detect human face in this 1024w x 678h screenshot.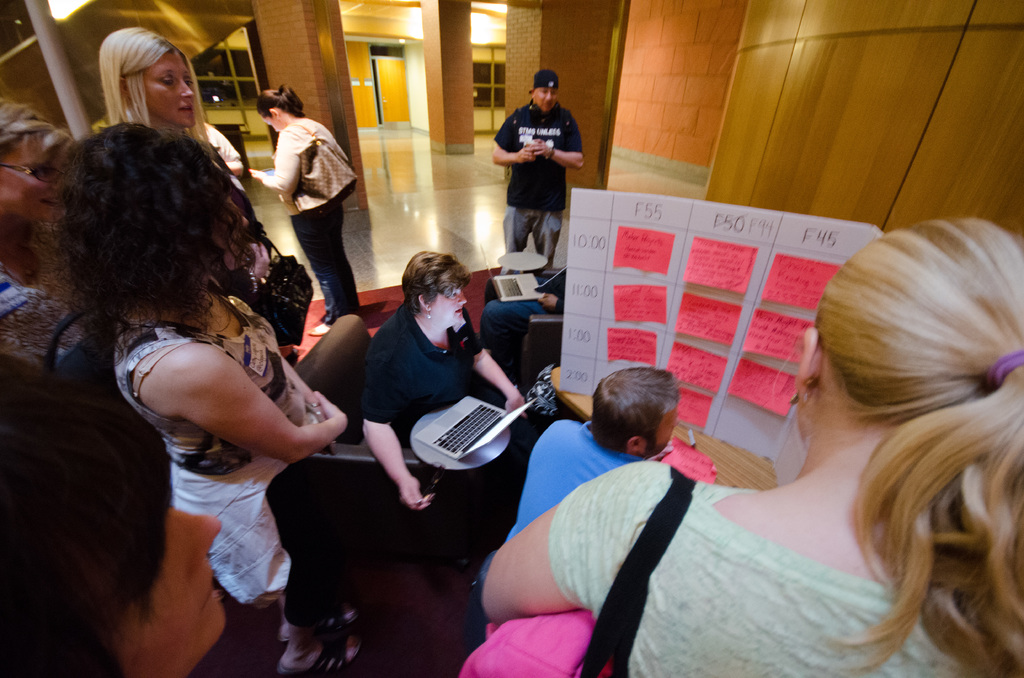
Detection: [left=532, top=86, right=559, bottom=109].
